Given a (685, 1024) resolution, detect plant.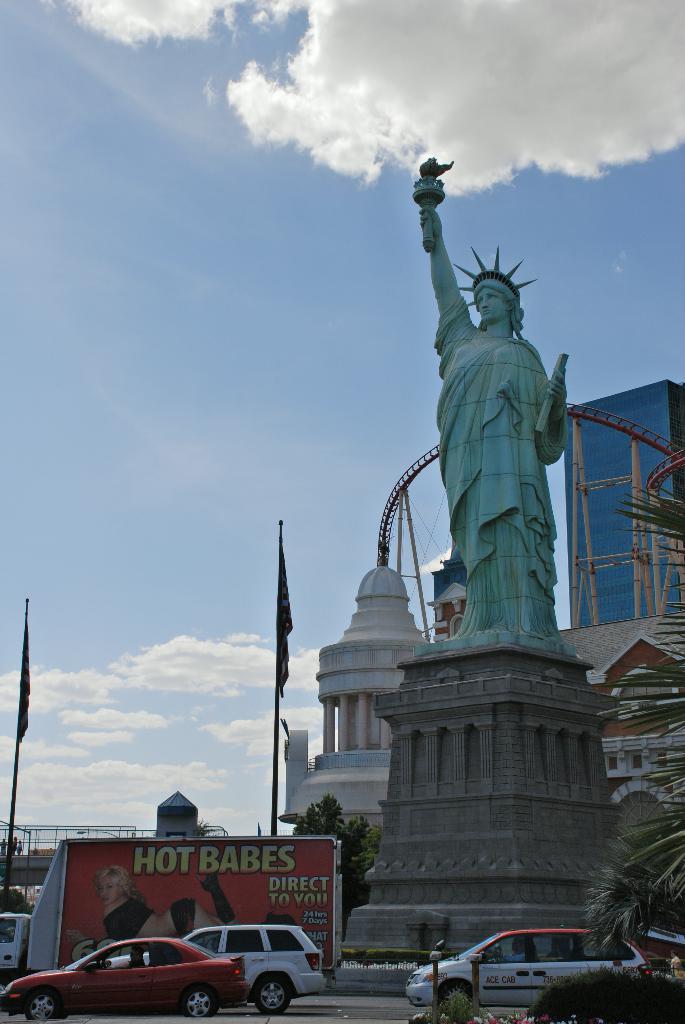
box=[437, 988, 478, 1023].
